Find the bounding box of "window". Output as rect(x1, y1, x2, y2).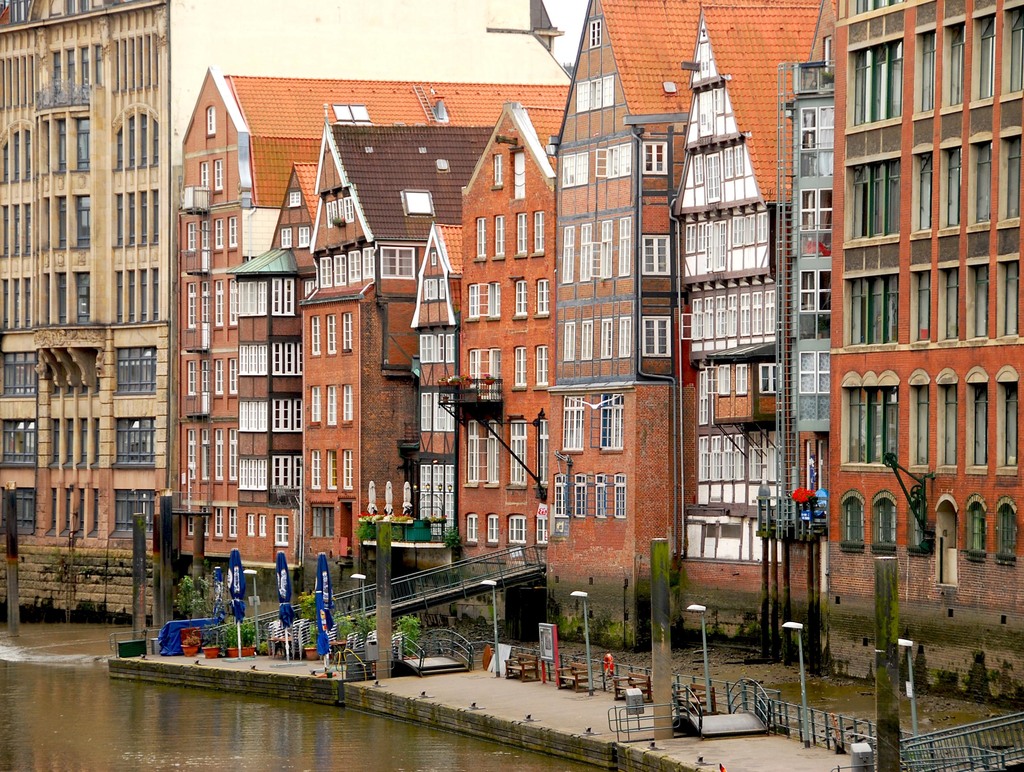
rect(187, 362, 195, 392).
